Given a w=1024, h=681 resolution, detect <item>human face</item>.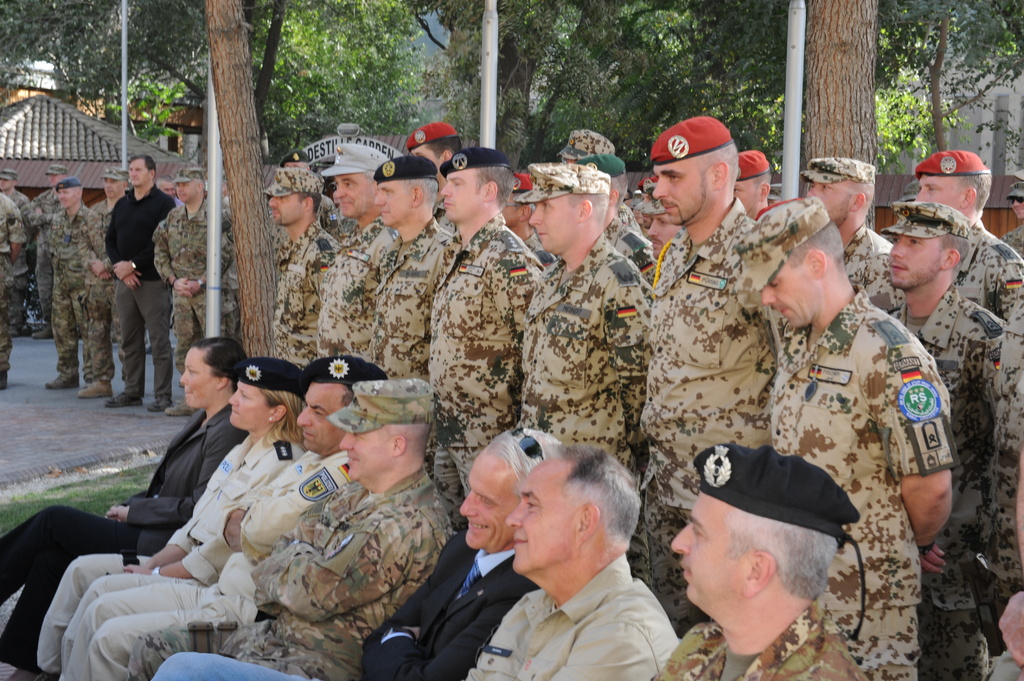
506/454/579/575.
